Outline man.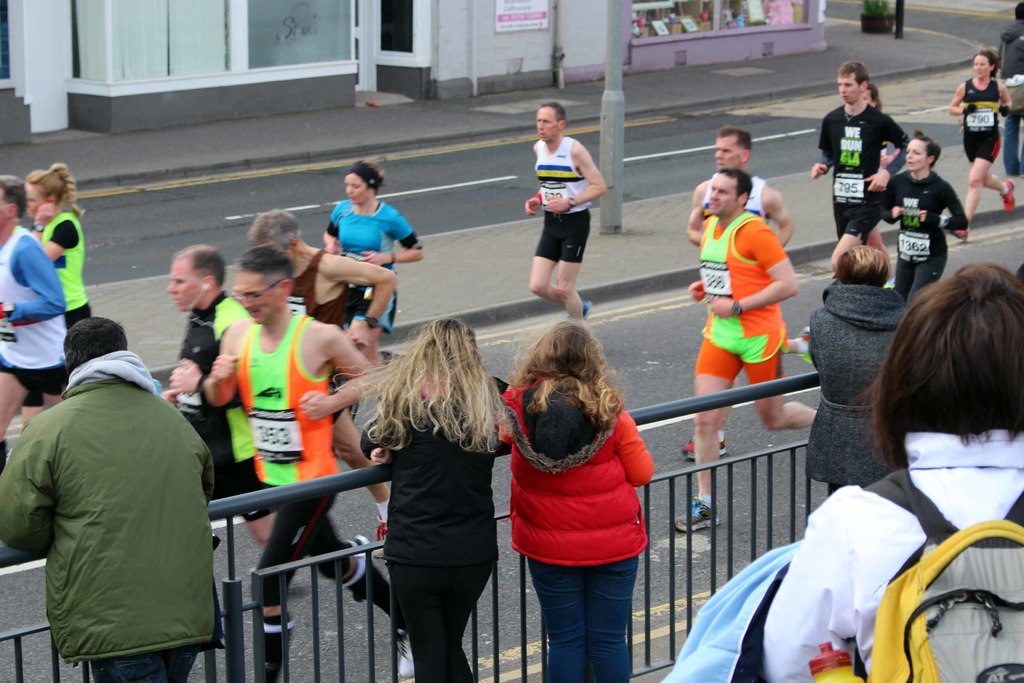
Outline: {"left": 687, "top": 126, "right": 814, "bottom": 457}.
